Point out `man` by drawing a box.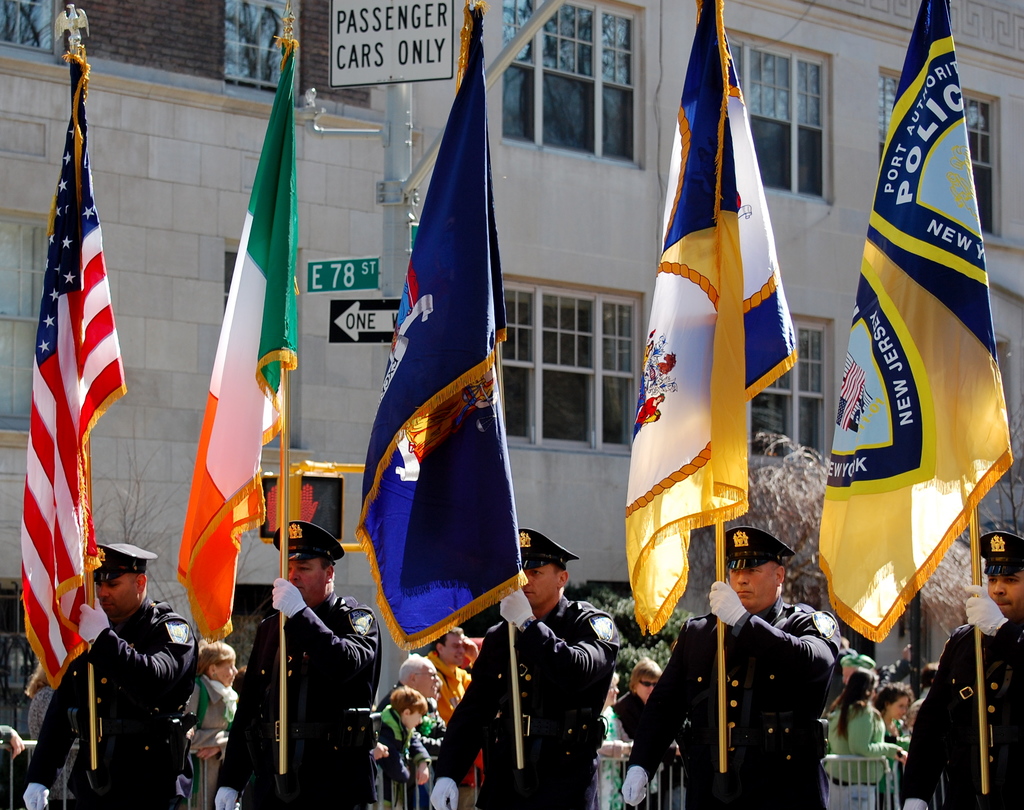
[621, 523, 855, 809].
